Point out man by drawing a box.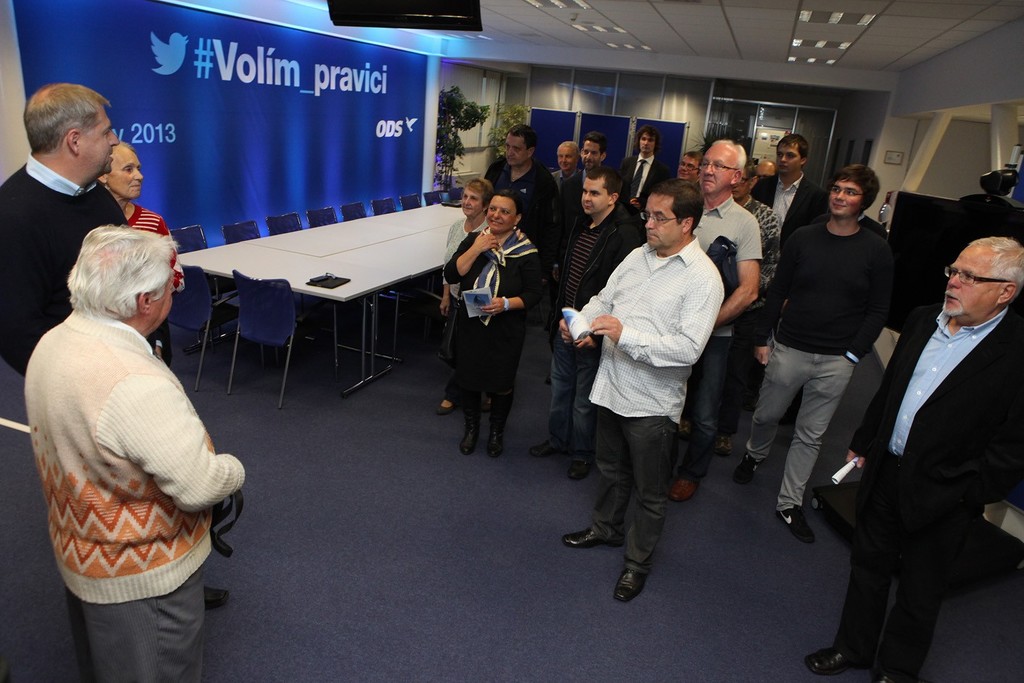
<box>527,166,647,486</box>.
